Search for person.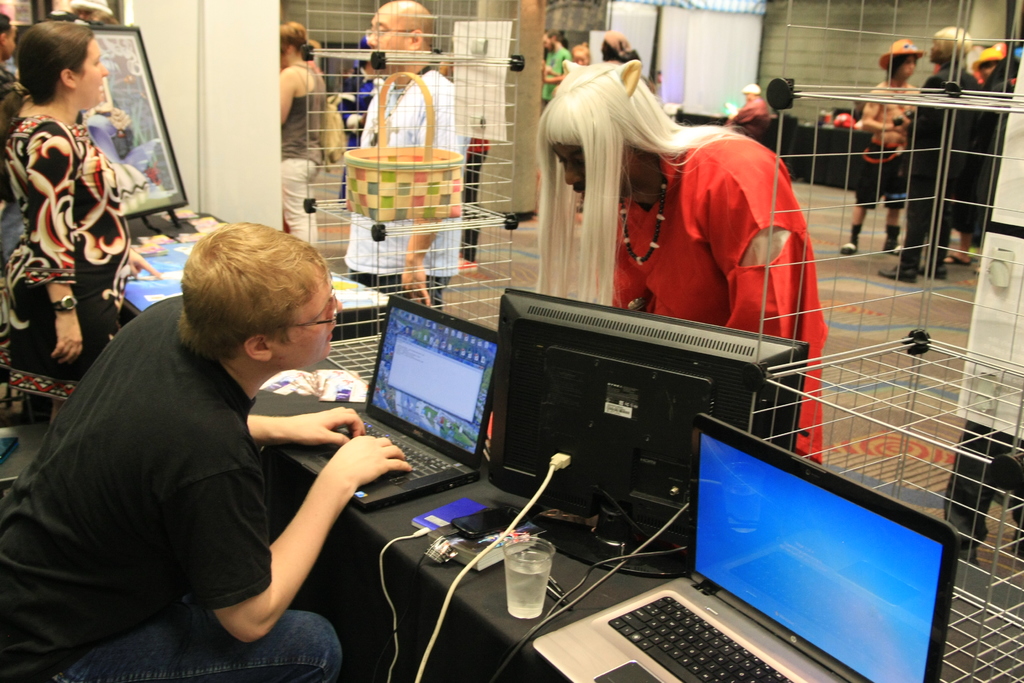
Found at 4,19,134,436.
